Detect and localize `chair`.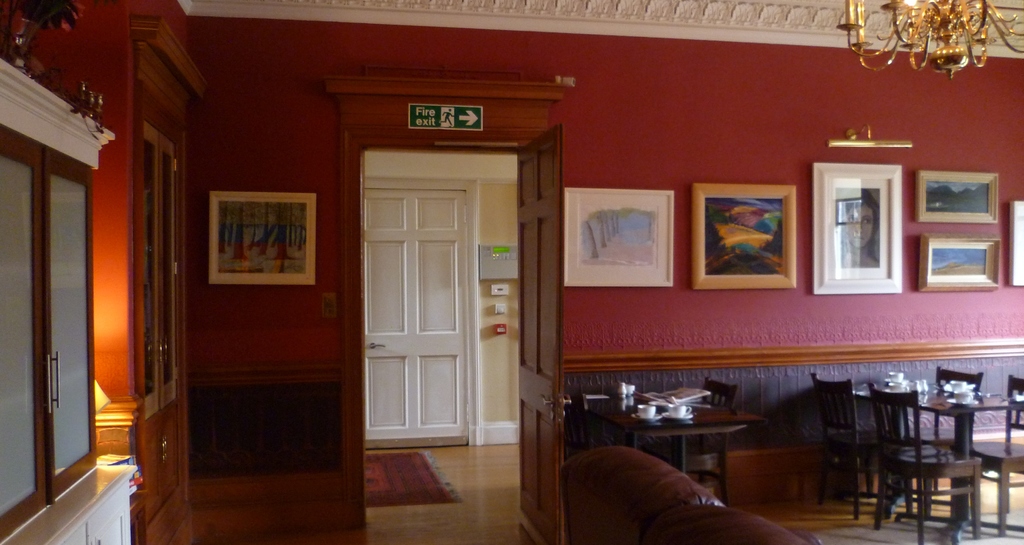
Localized at region(810, 374, 909, 523).
